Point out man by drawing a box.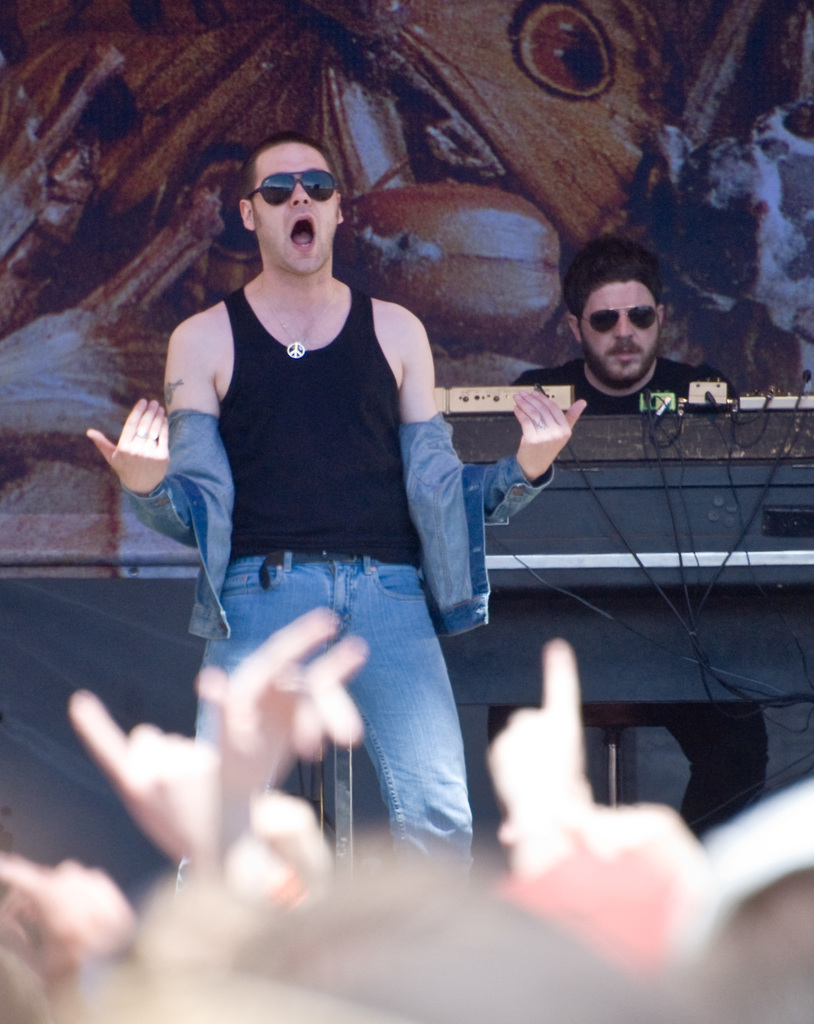
x1=485 y1=237 x2=769 y2=840.
